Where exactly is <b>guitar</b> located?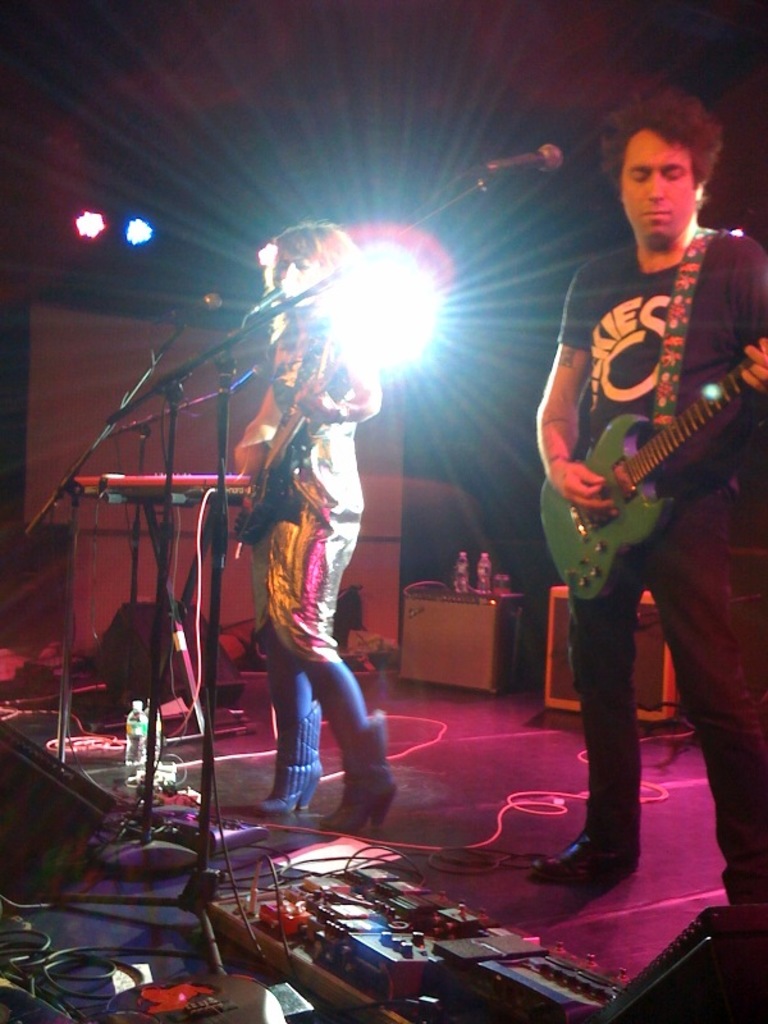
Its bounding box is <box>239,349,324,540</box>.
